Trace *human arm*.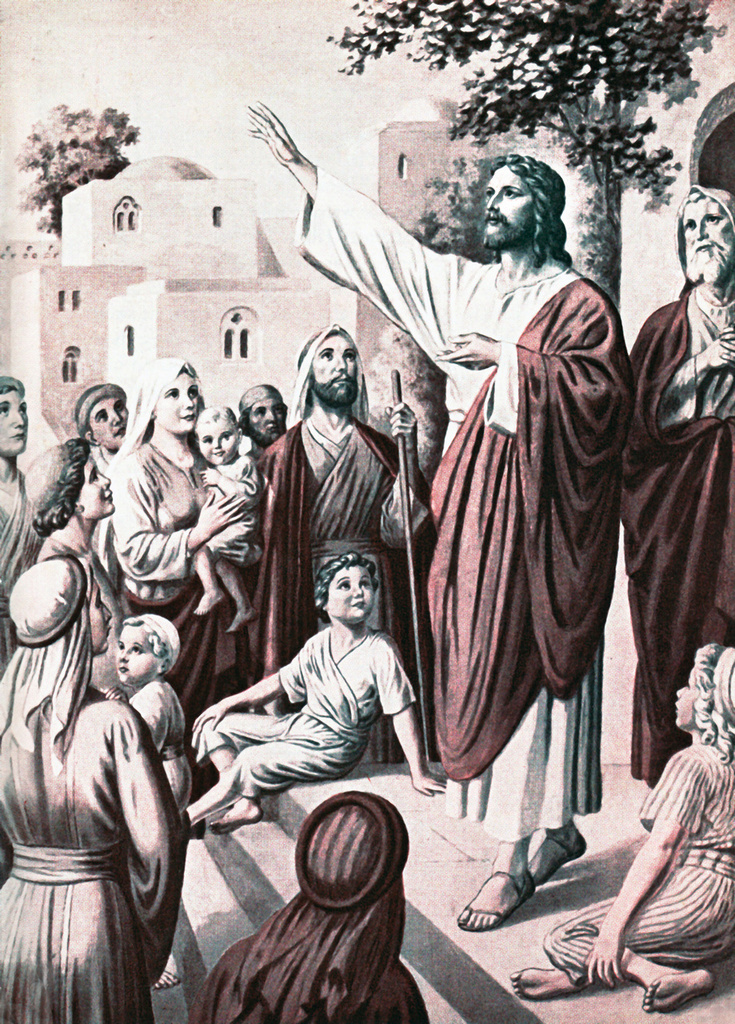
Traced to [628, 310, 734, 410].
